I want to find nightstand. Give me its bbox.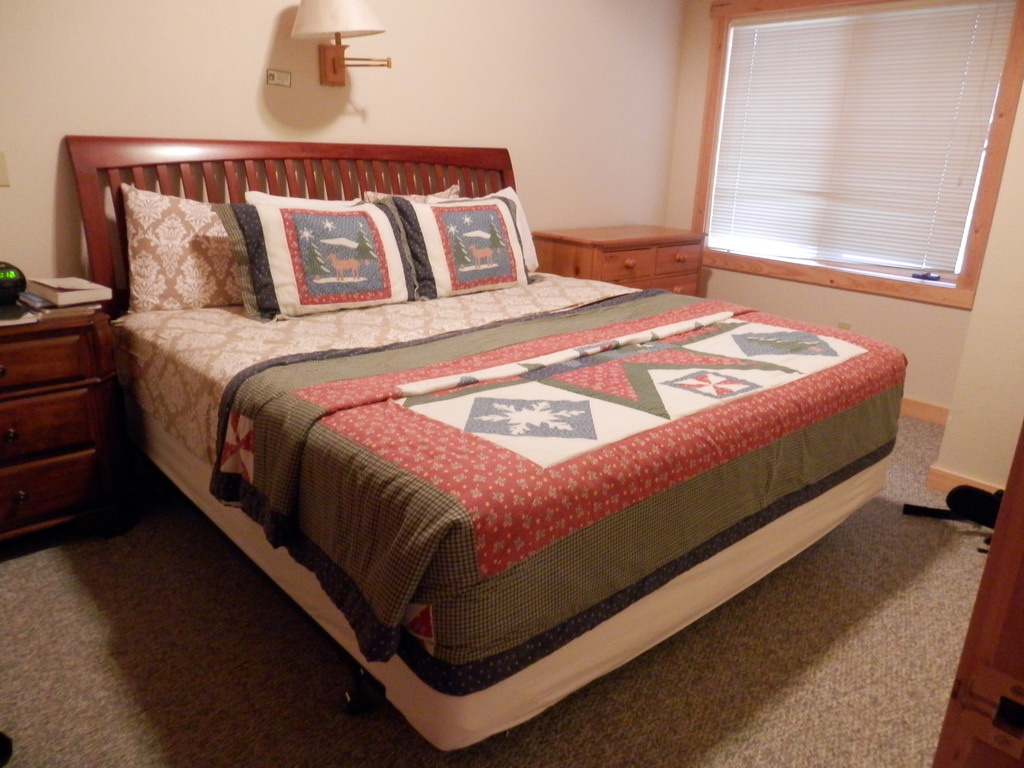
{"x1": 532, "y1": 216, "x2": 705, "y2": 298}.
